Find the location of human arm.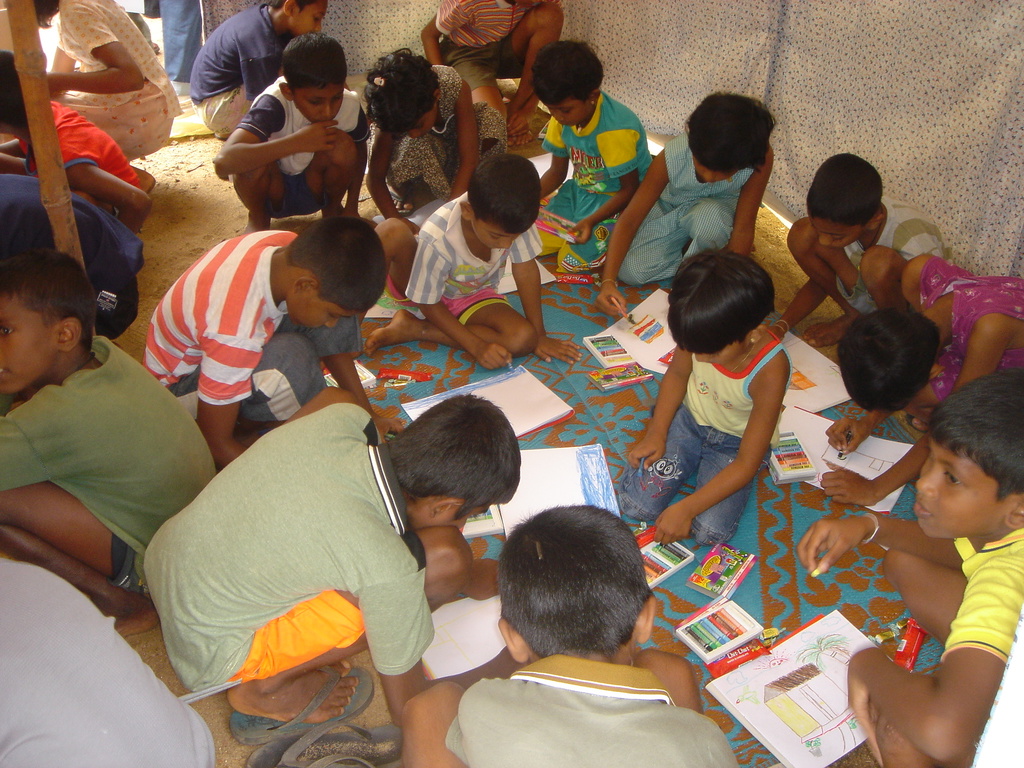
Location: l=768, t=282, r=829, b=339.
